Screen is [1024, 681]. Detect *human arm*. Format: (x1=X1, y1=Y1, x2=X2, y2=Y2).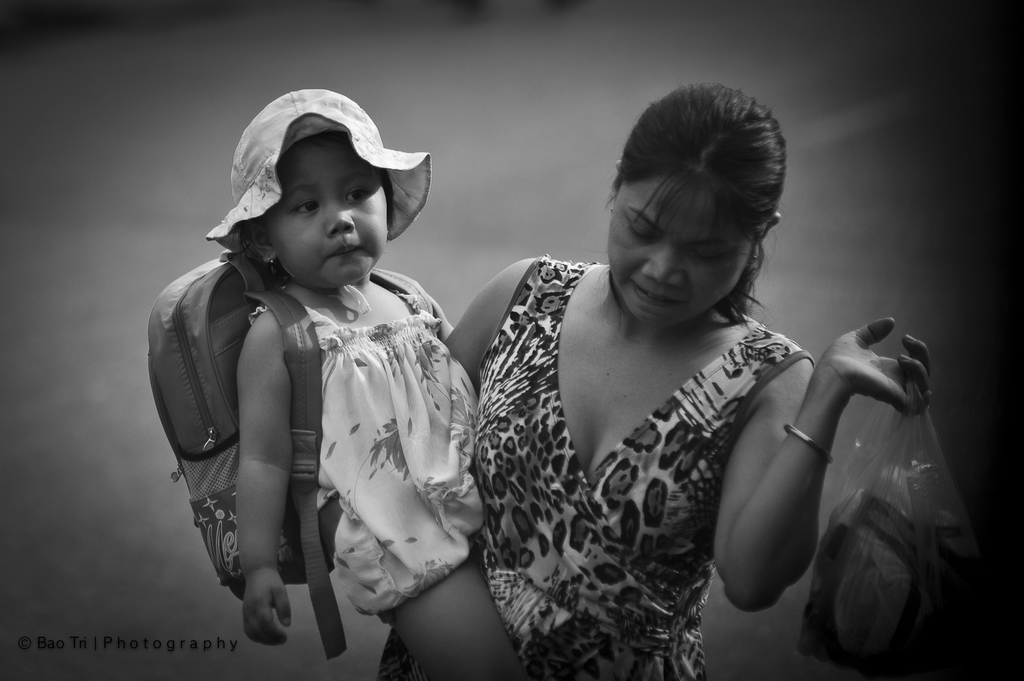
(x1=722, y1=338, x2=850, y2=637).
